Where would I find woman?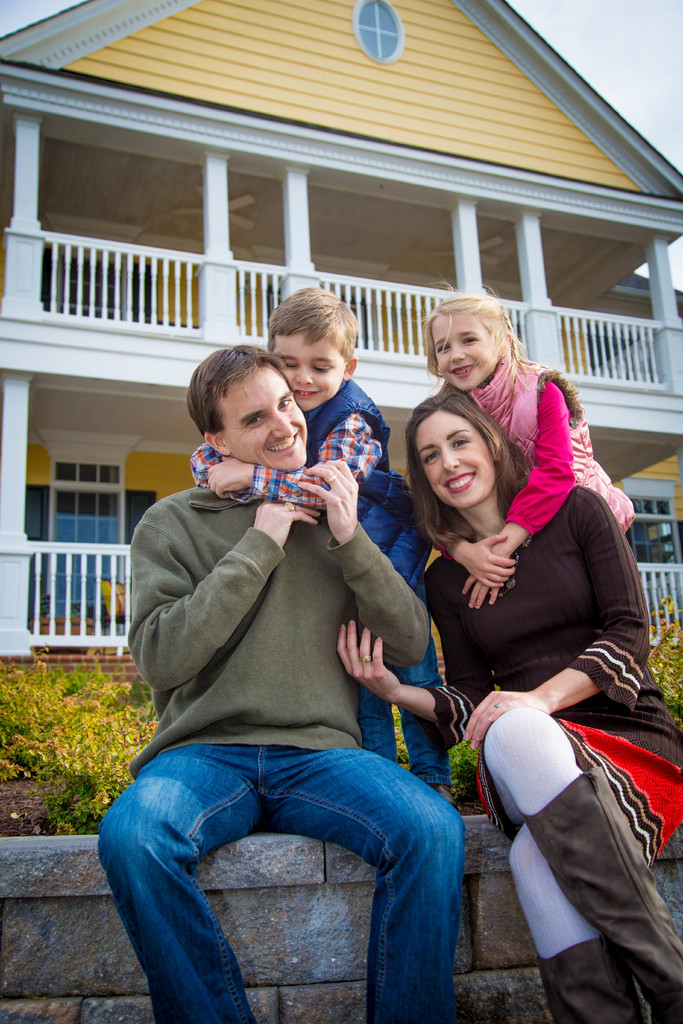
At {"x1": 435, "y1": 353, "x2": 659, "y2": 1023}.
